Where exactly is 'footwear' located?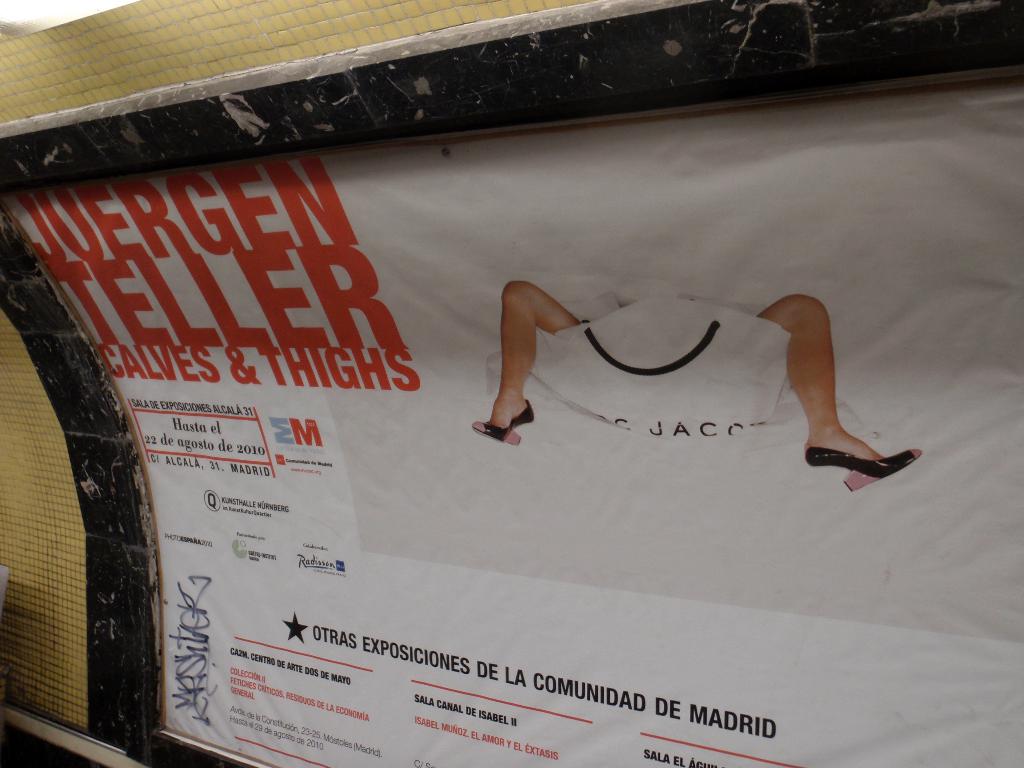
Its bounding box is Rect(474, 400, 531, 442).
